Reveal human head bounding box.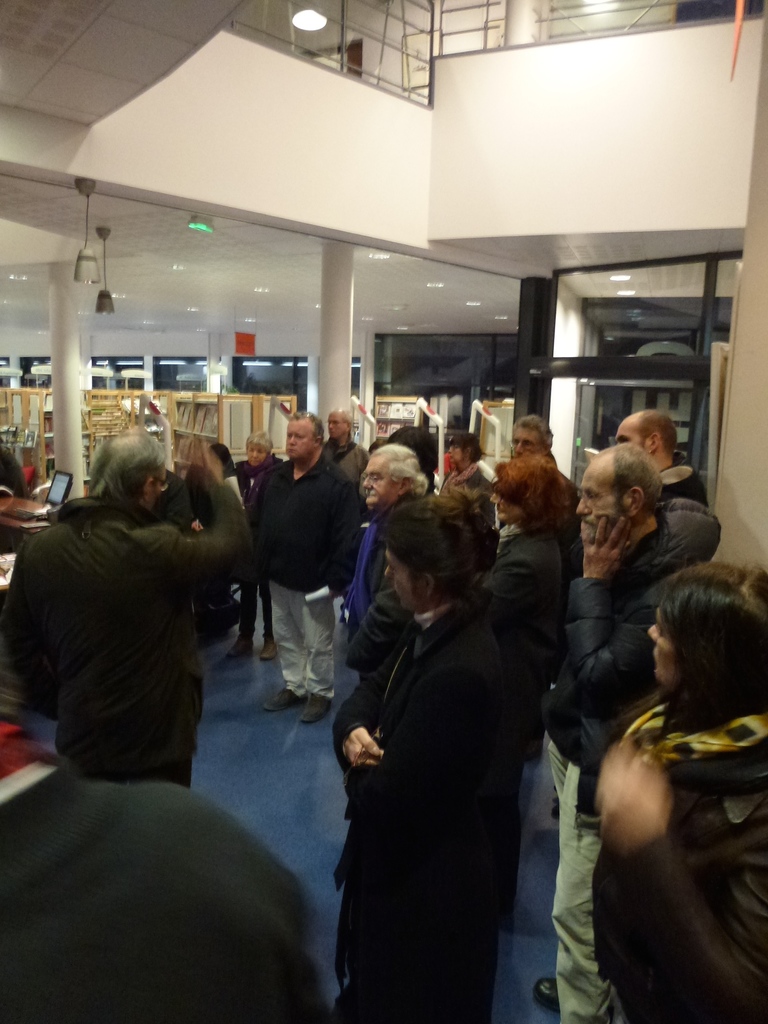
Revealed: 650,561,767,694.
